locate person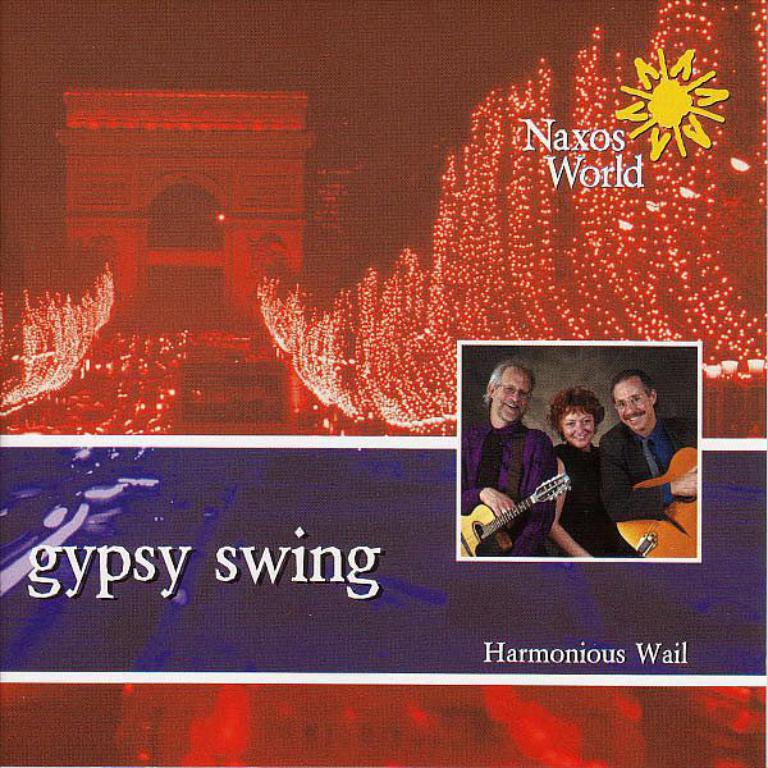
(x1=554, y1=388, x2=618, y2=557)
